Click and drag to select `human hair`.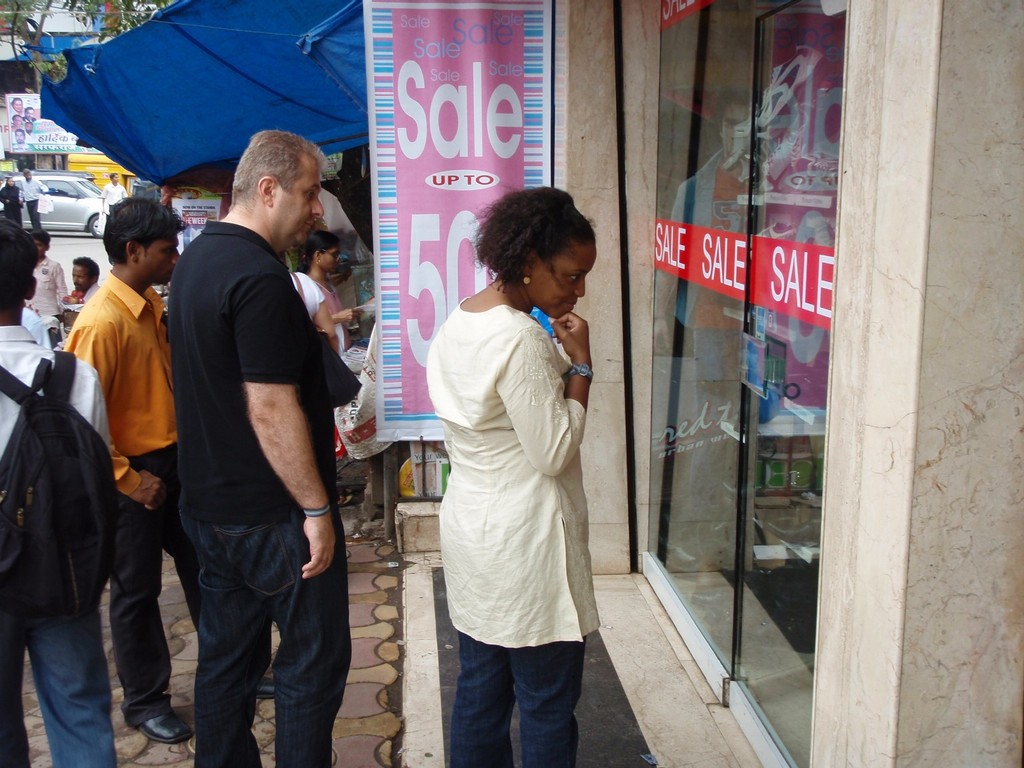
Selection: <bbox>298, 230, 339, 283</bbox>.
